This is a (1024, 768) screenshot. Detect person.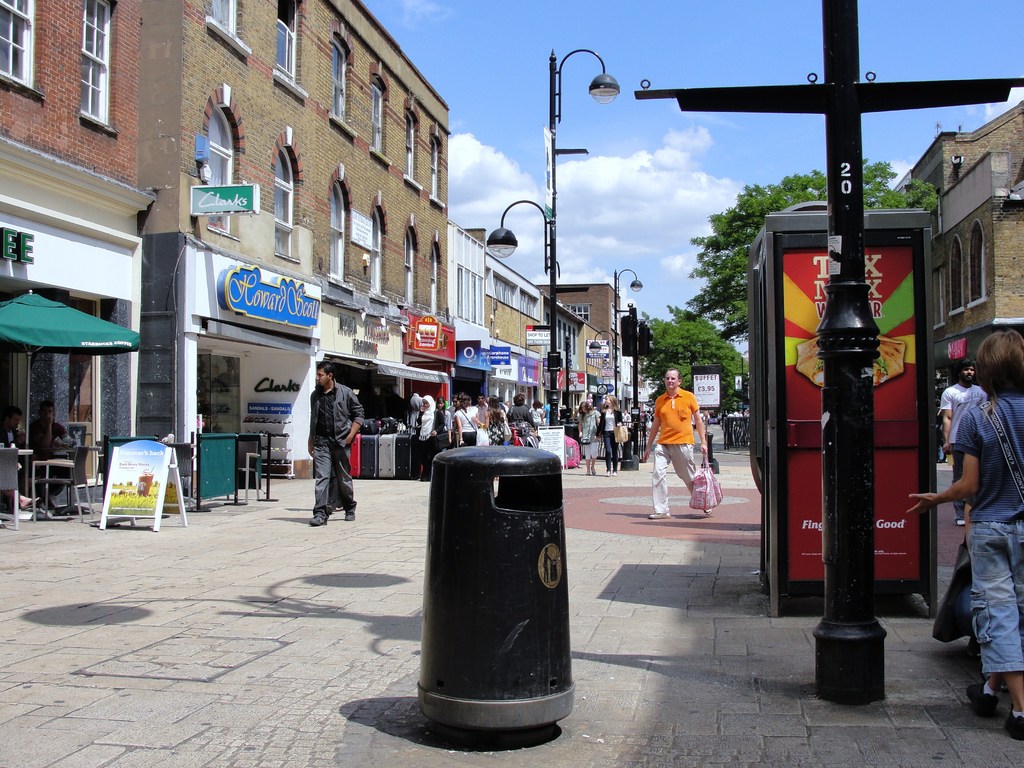
642, 375, 709, 524.
